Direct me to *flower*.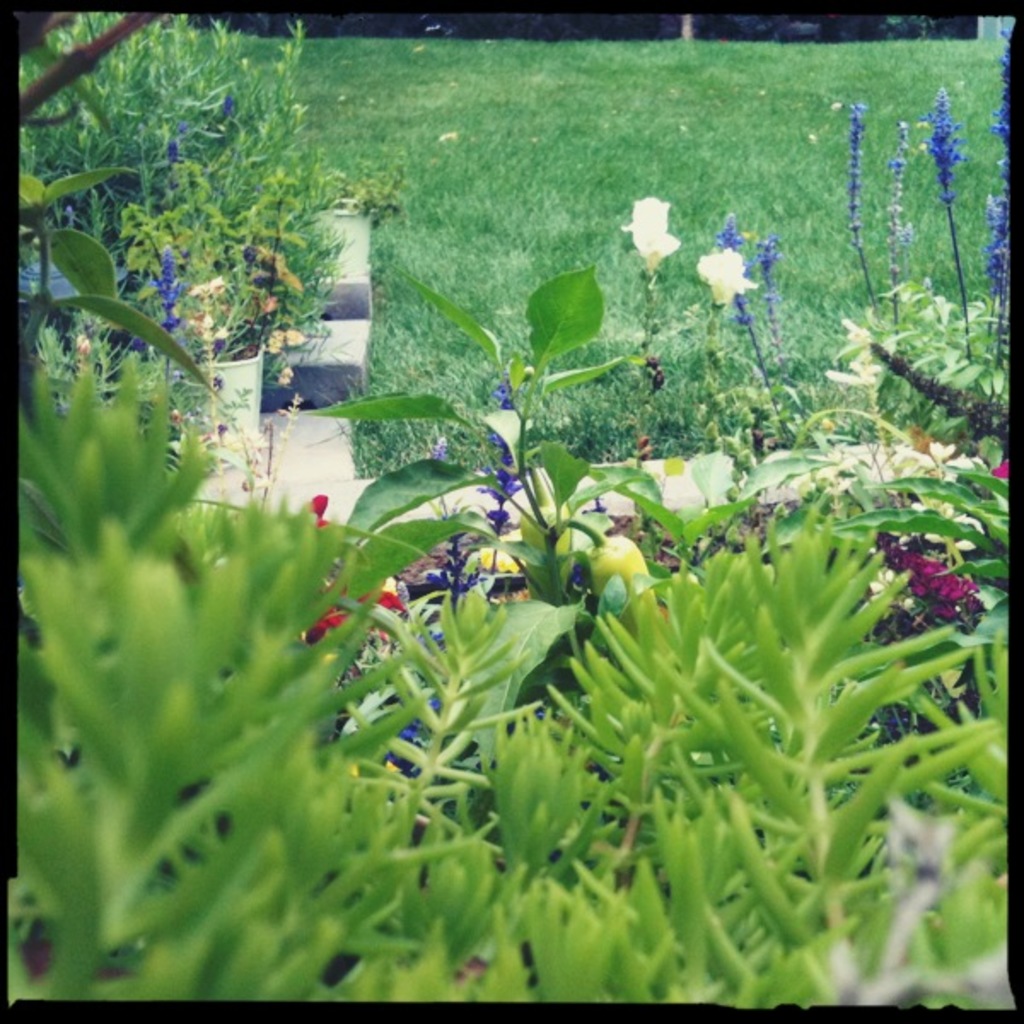
Direction: x1=304 y1=585 x2=415 y2=647.
